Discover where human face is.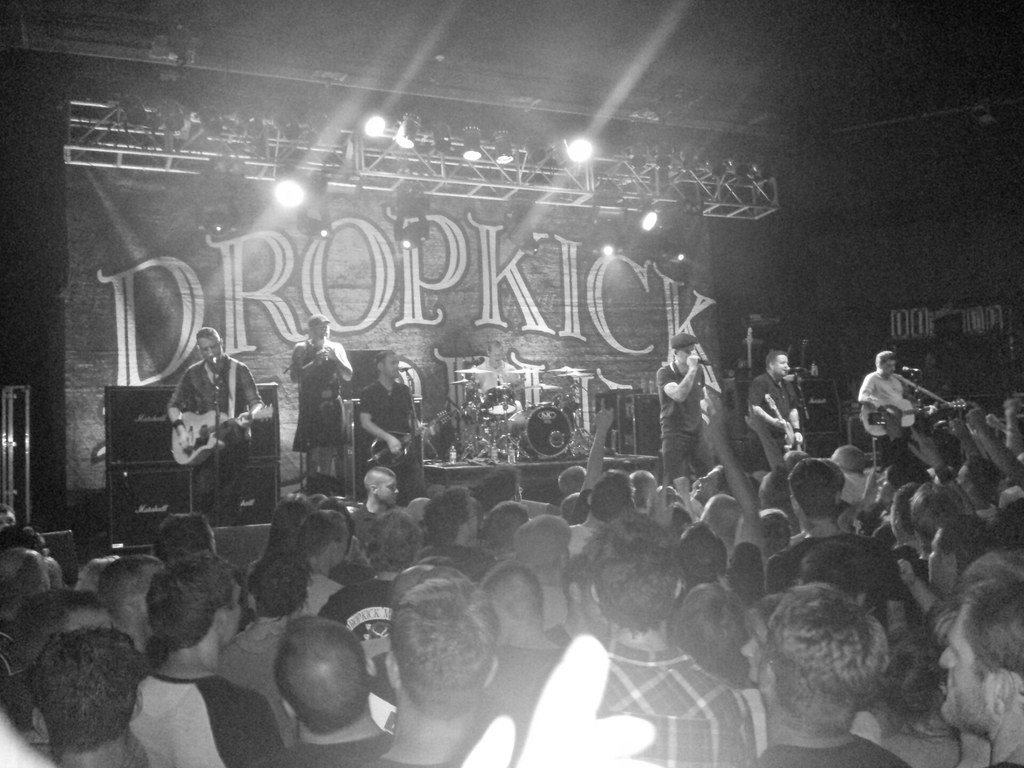
Discovered at 882/358/896/373.
